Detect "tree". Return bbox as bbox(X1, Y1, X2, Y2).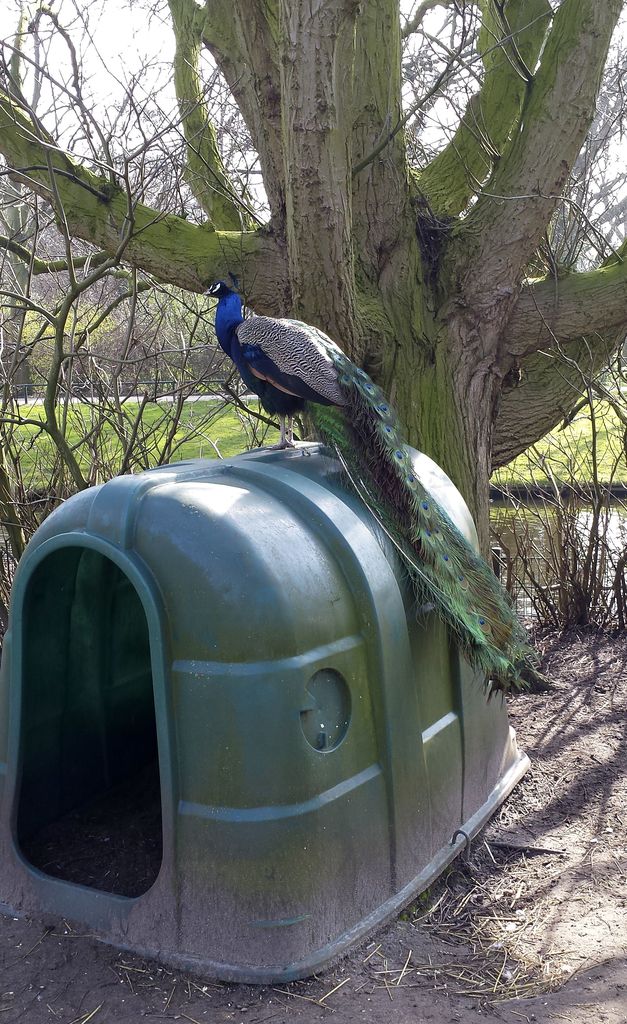
bbox(0, 0, 626, 589).
